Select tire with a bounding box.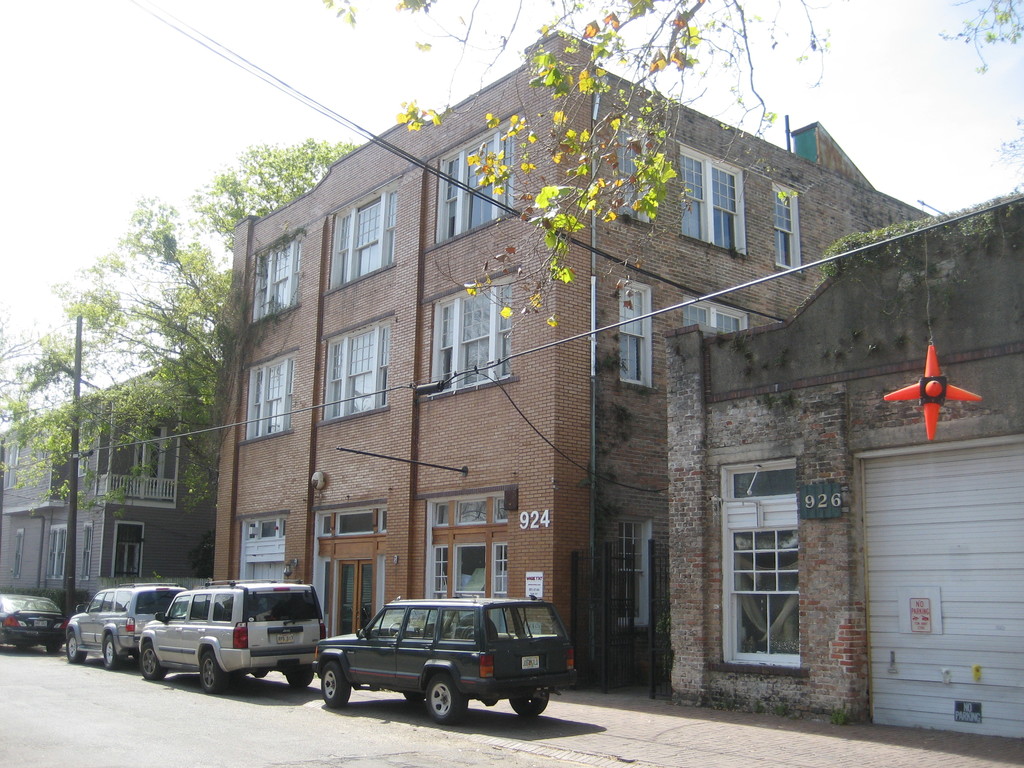
<region>200, 652, 225, 692</region>.
